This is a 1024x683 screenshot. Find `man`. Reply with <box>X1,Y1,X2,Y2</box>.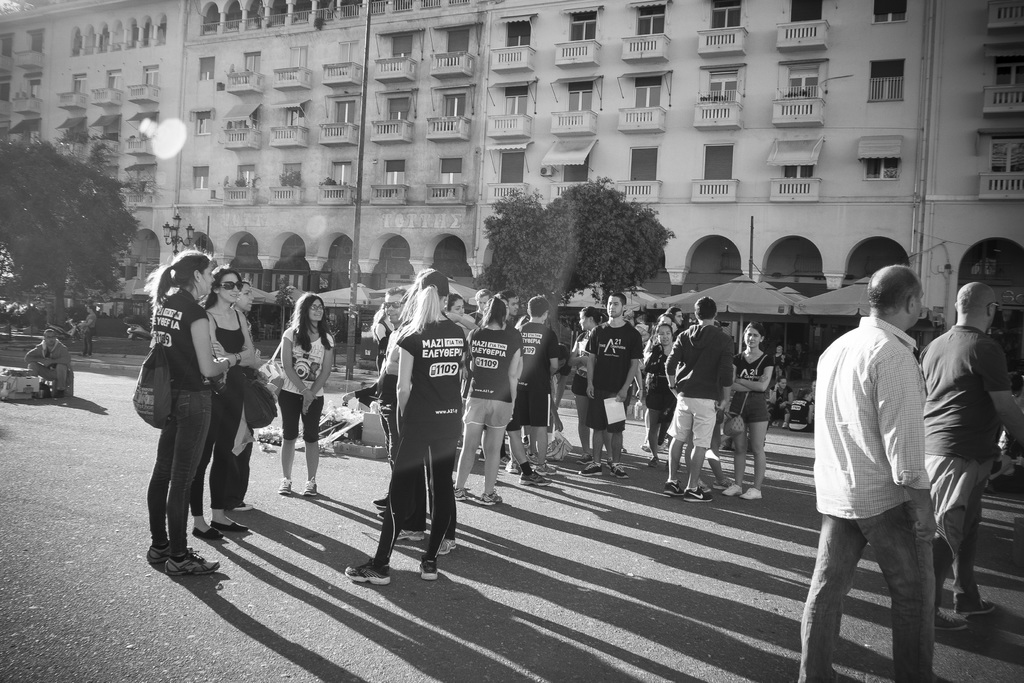
<box>920,283,1023,638</box>.
